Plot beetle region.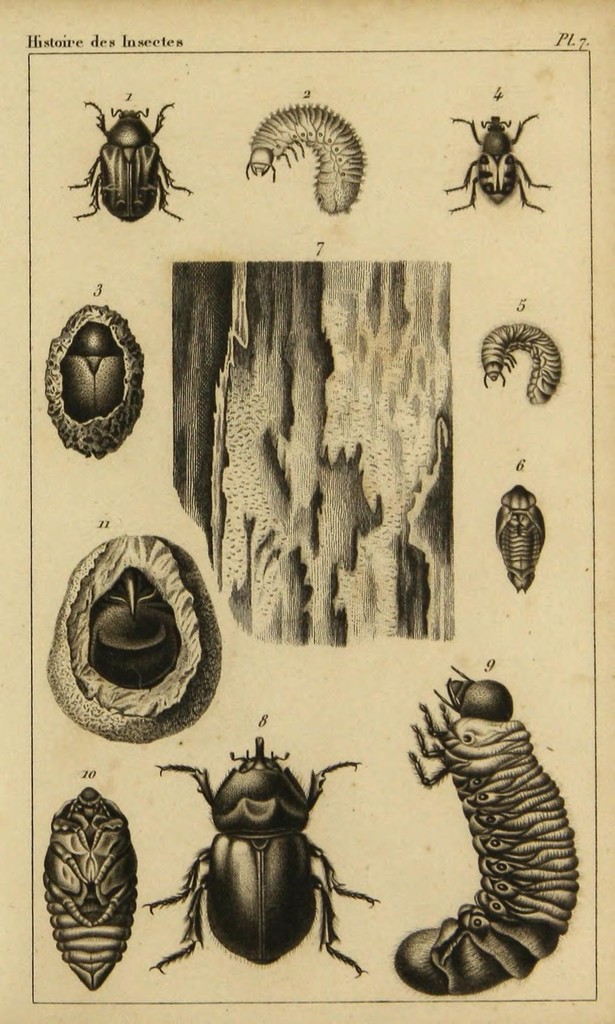
Plotted at detection(161, 733, 395, 998).
